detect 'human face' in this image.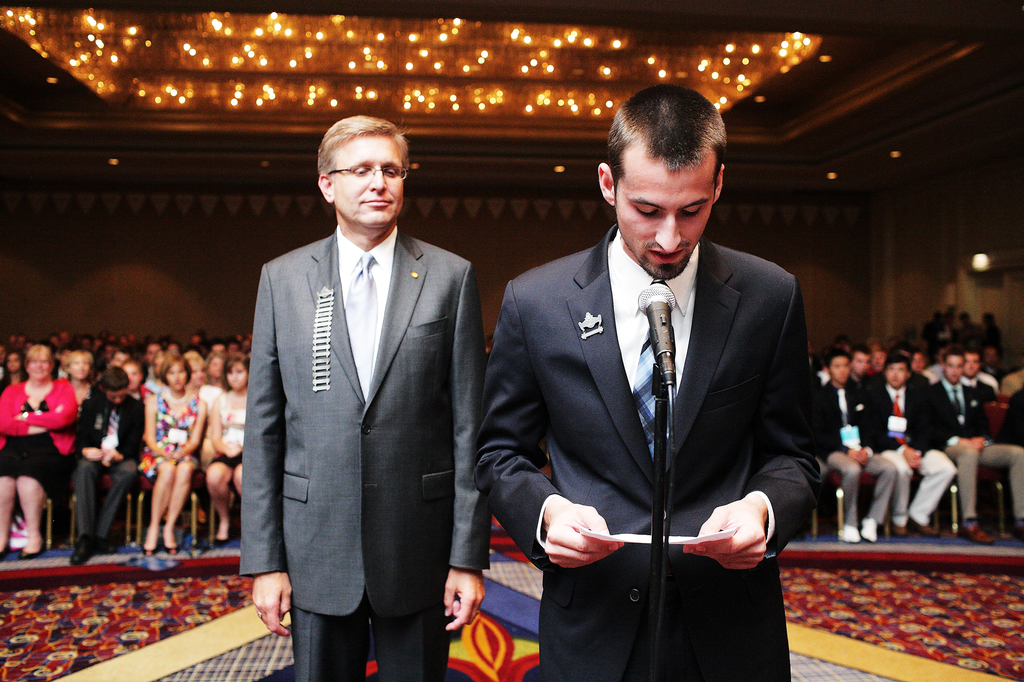
Detection: 164,362,187,390.
